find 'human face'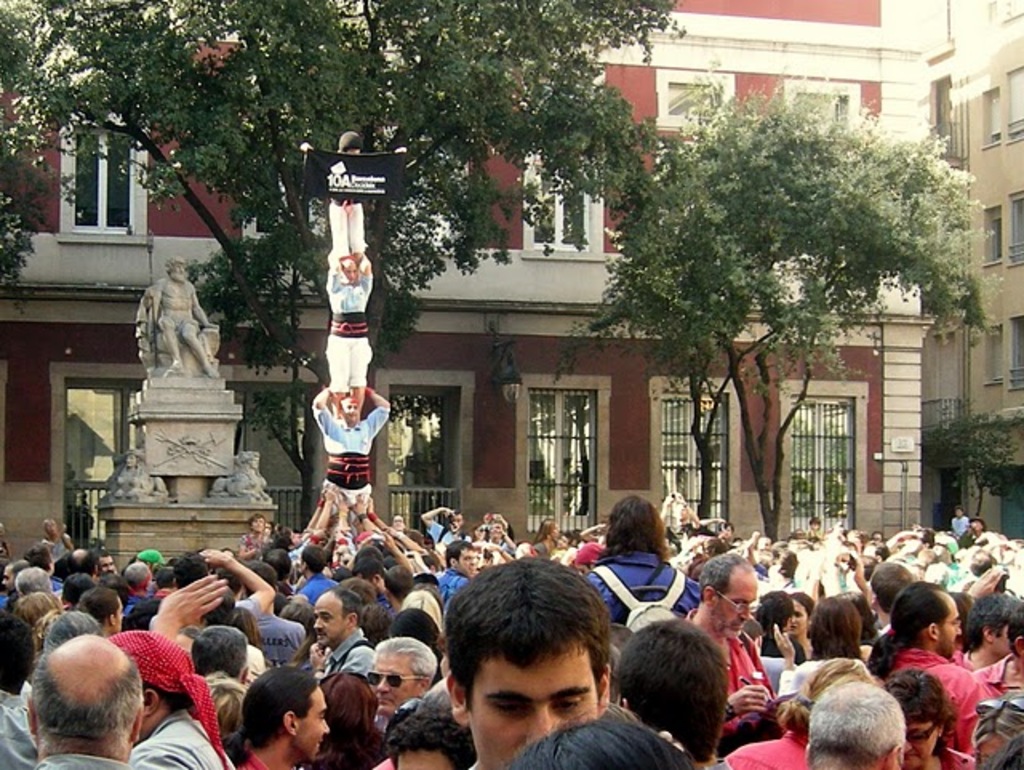
bbox=(456, 547, 477, 578)
